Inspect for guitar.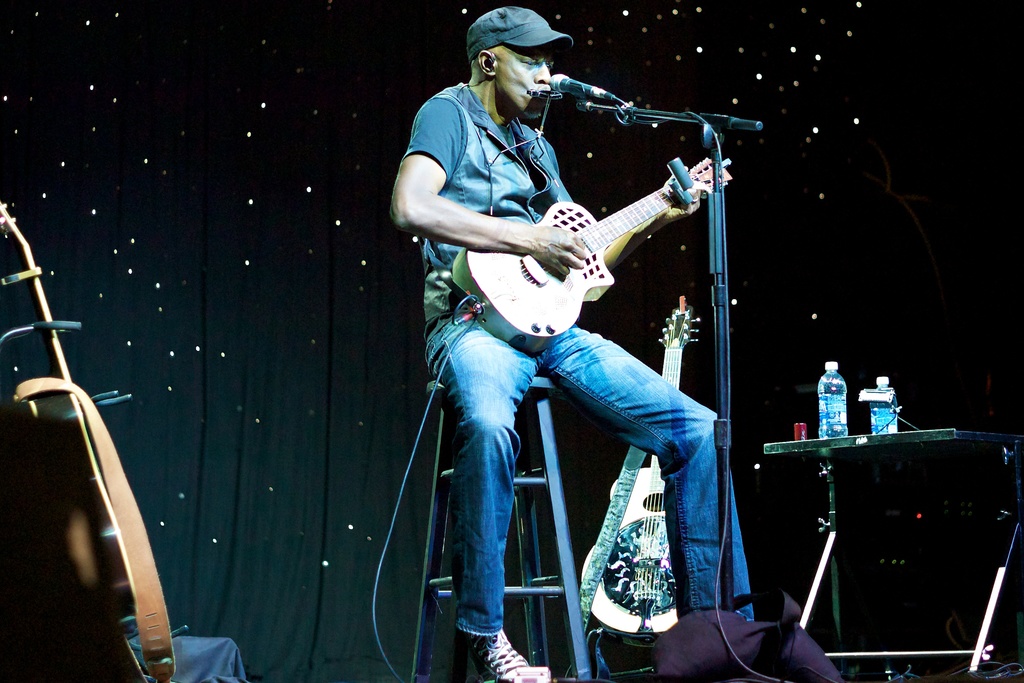
Inspection: (left=576, top=295, right=687, bottom=645).
